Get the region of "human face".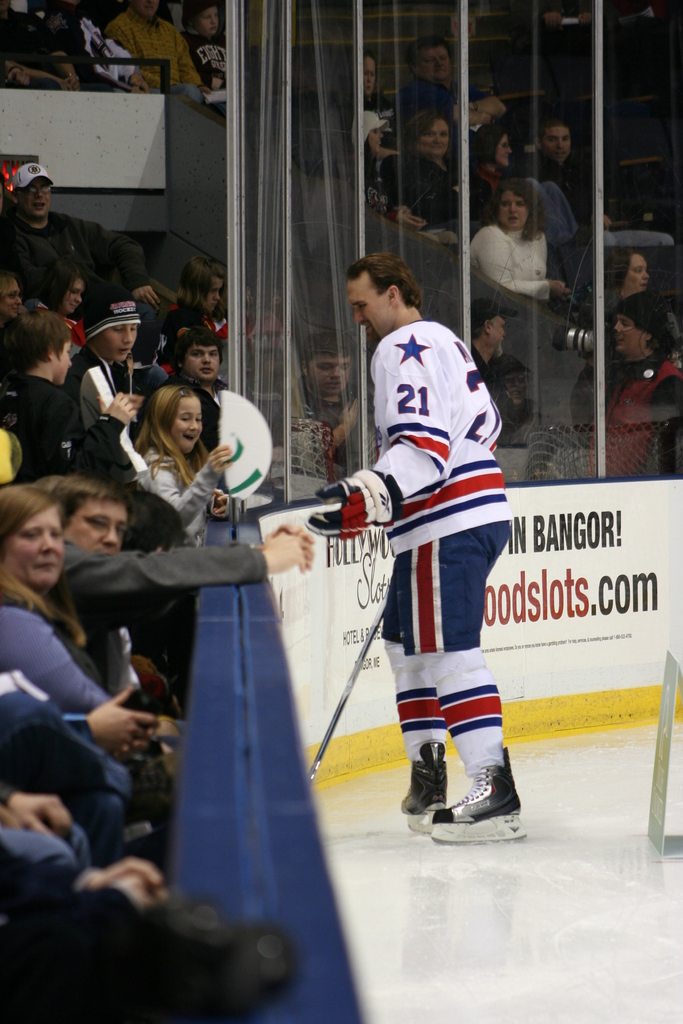
(346, 280, 386, 339).
